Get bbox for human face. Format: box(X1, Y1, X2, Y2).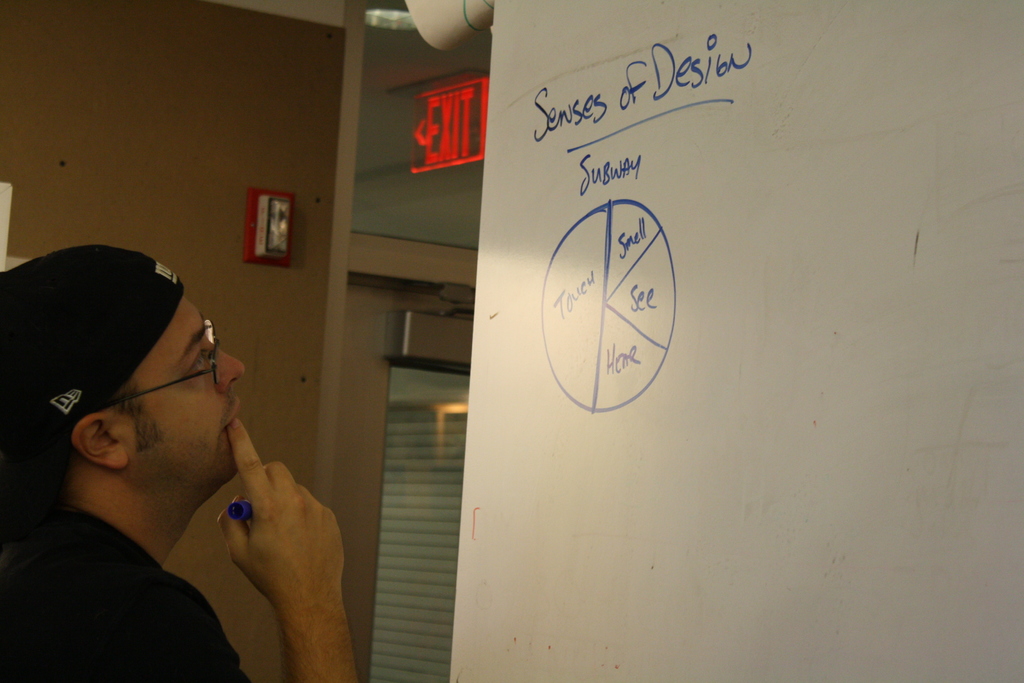
box(115, 294, 250, 514).
